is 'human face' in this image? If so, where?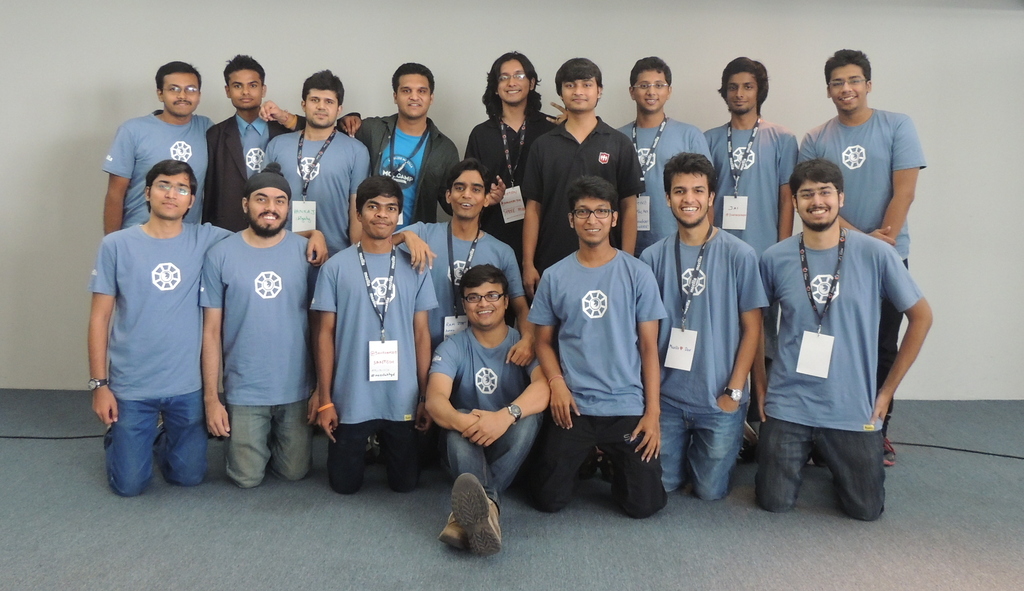
Yes, at <bbox>495, 58, 531, 101</bbox>.
